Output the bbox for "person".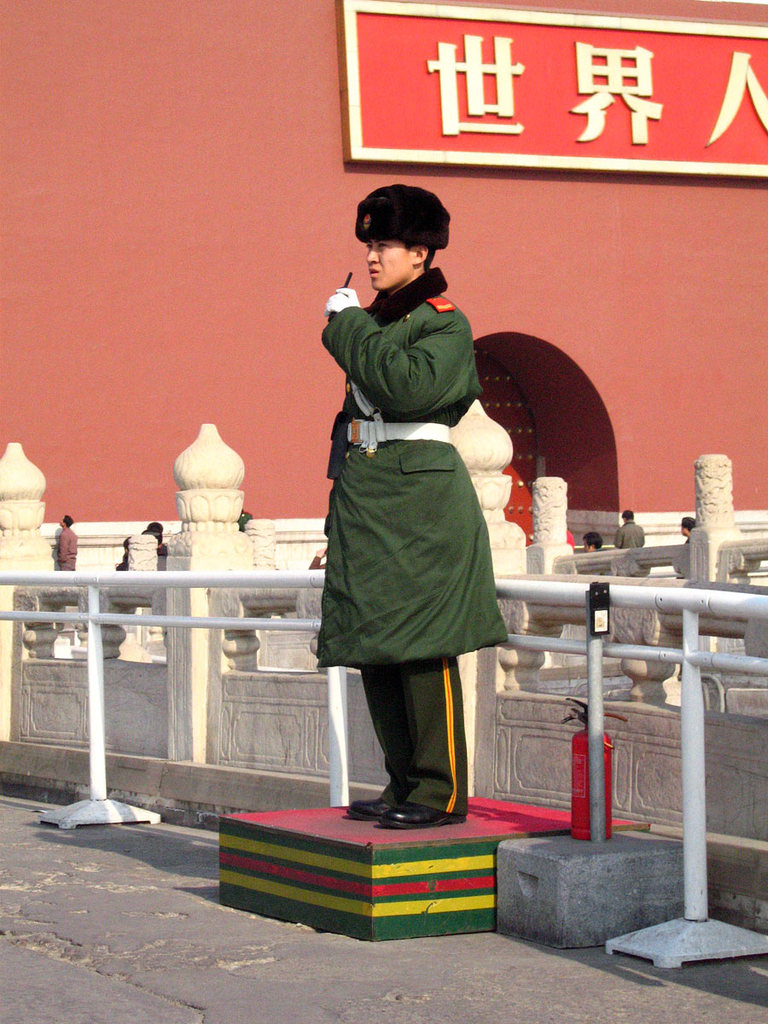
(319,183,508,830).
